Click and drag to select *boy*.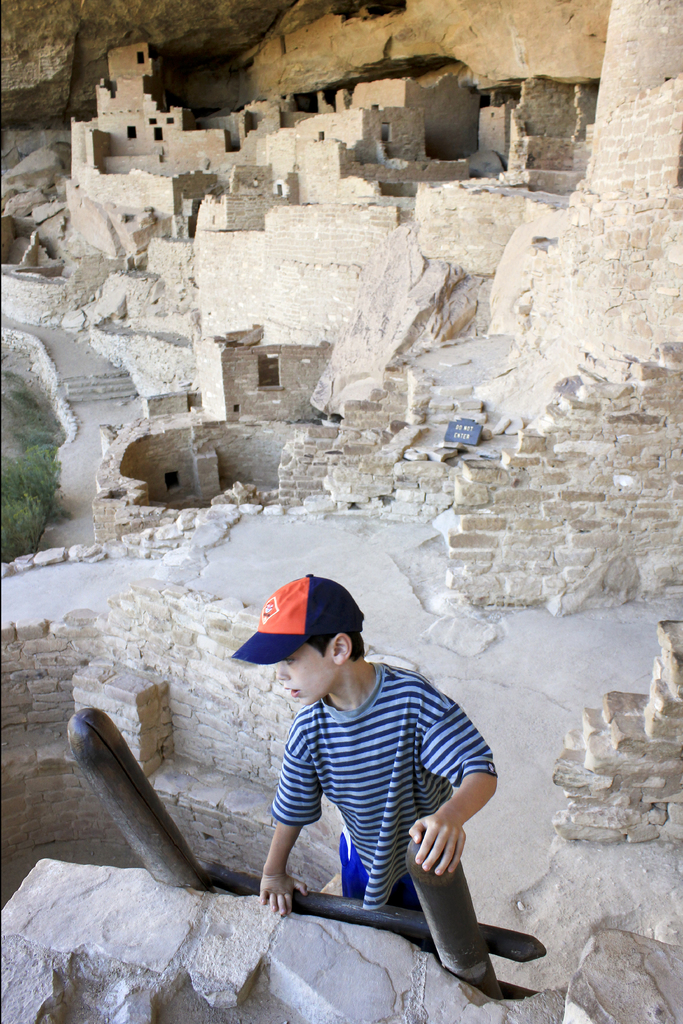
Selection: [218, 591, 505, 960].
